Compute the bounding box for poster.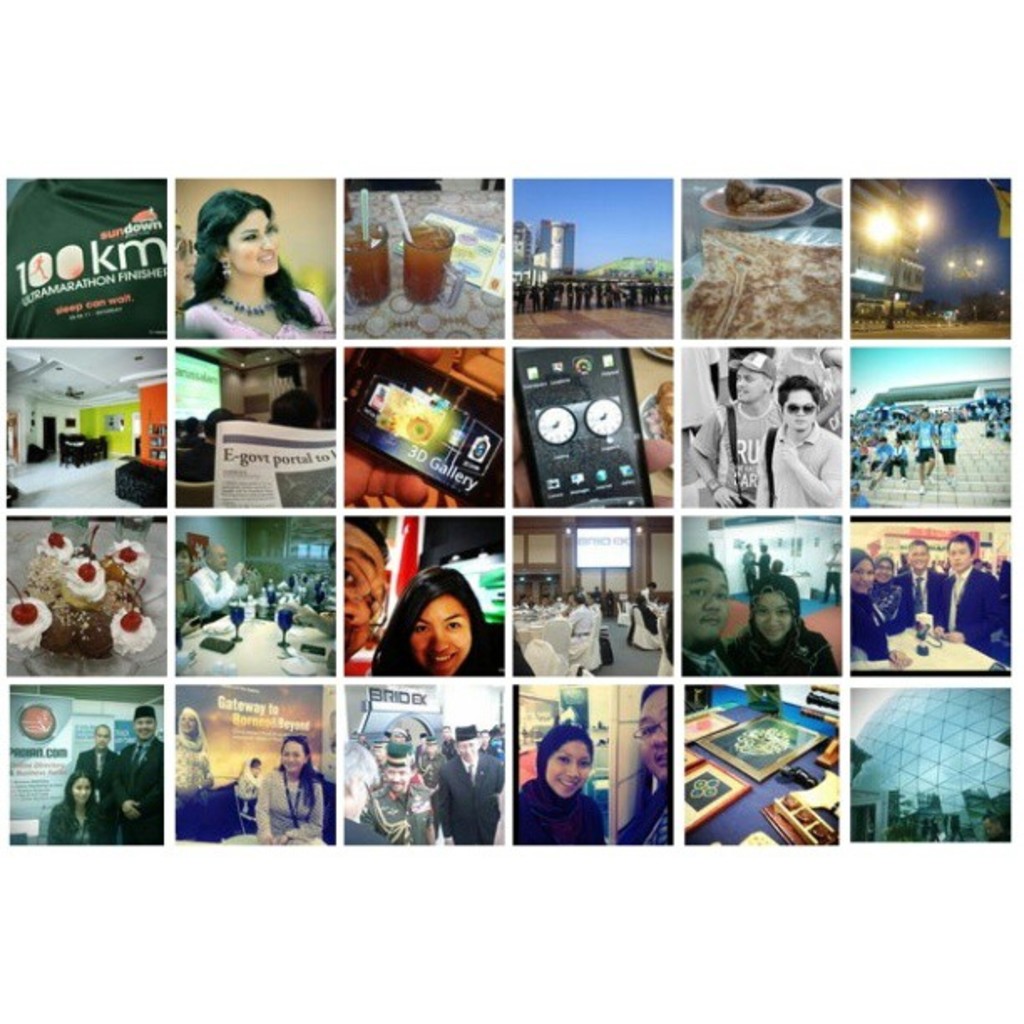
left=340, top=177, right=514, bottom=340.
